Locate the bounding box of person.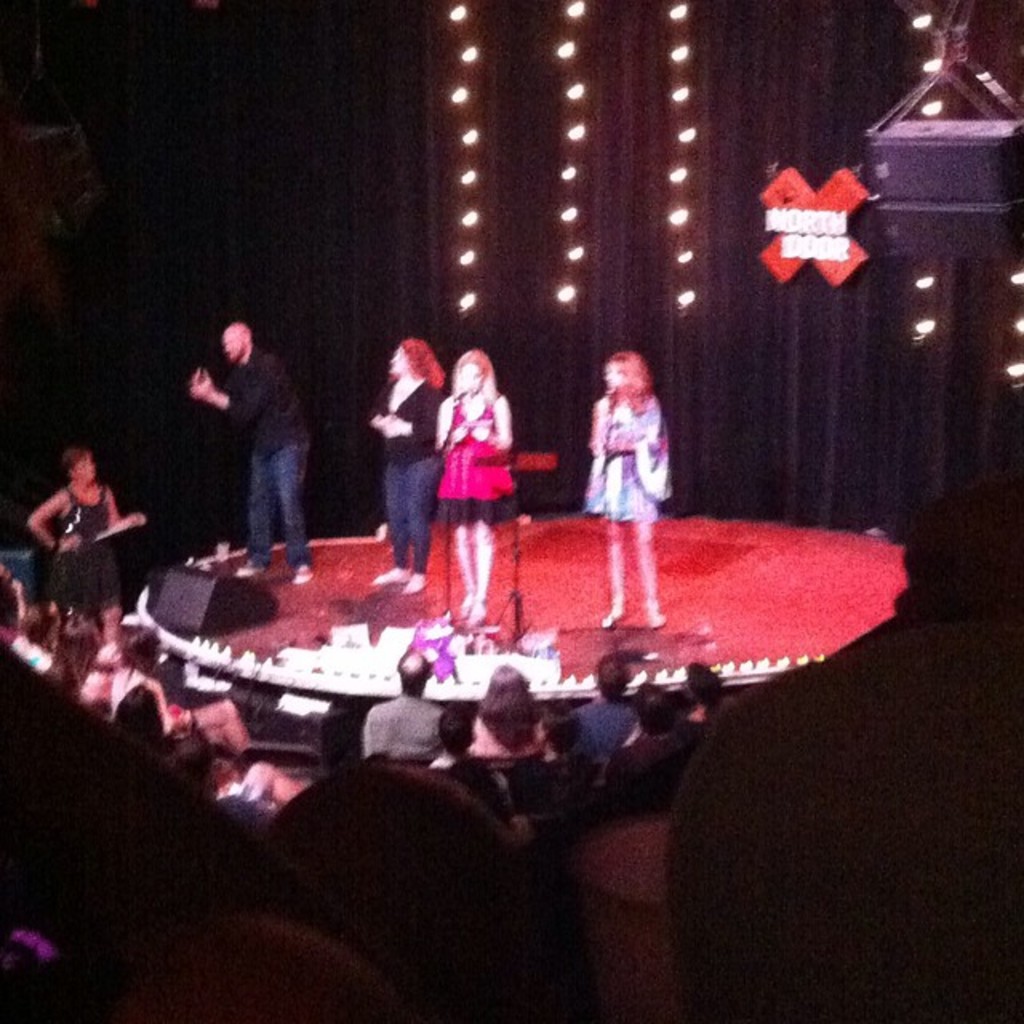
Bounding box: left=434, top=350, right=507, bottom=634.
